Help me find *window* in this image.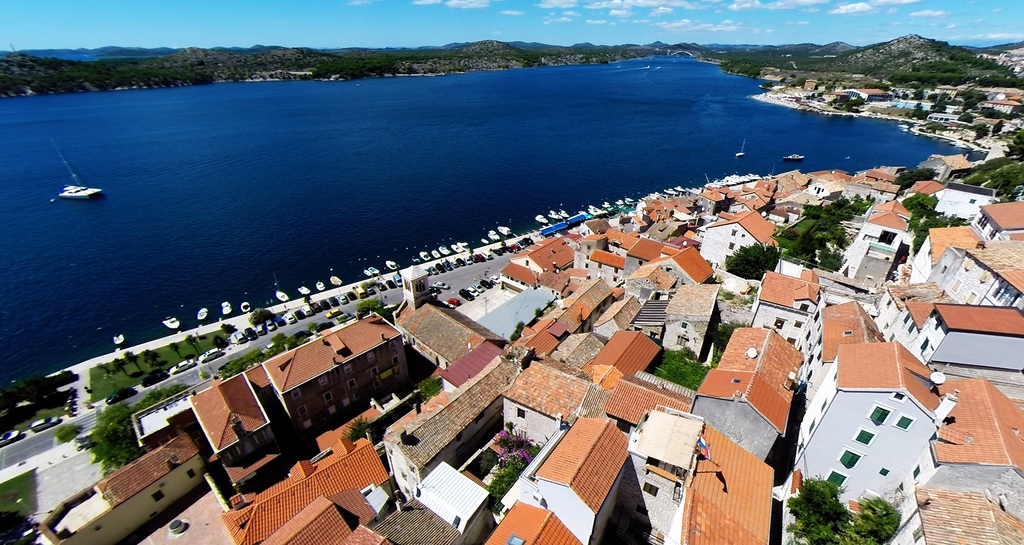
Found it: box(321, 391, 333, 404).
